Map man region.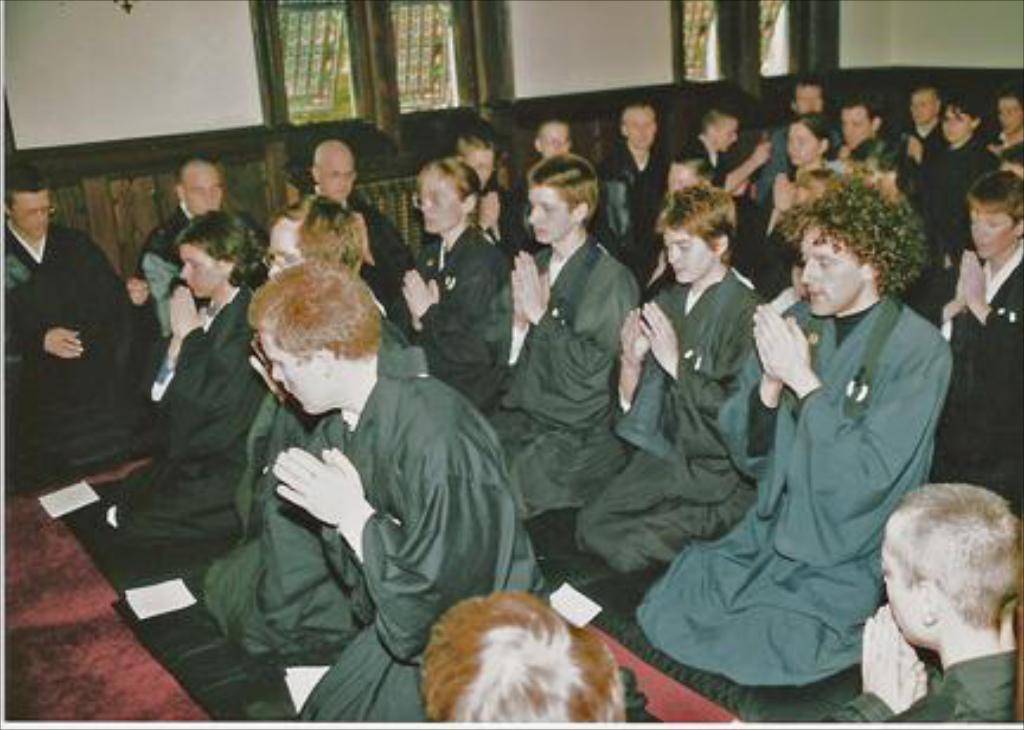
Mapped to Rect(467, 159, 649, 524).
